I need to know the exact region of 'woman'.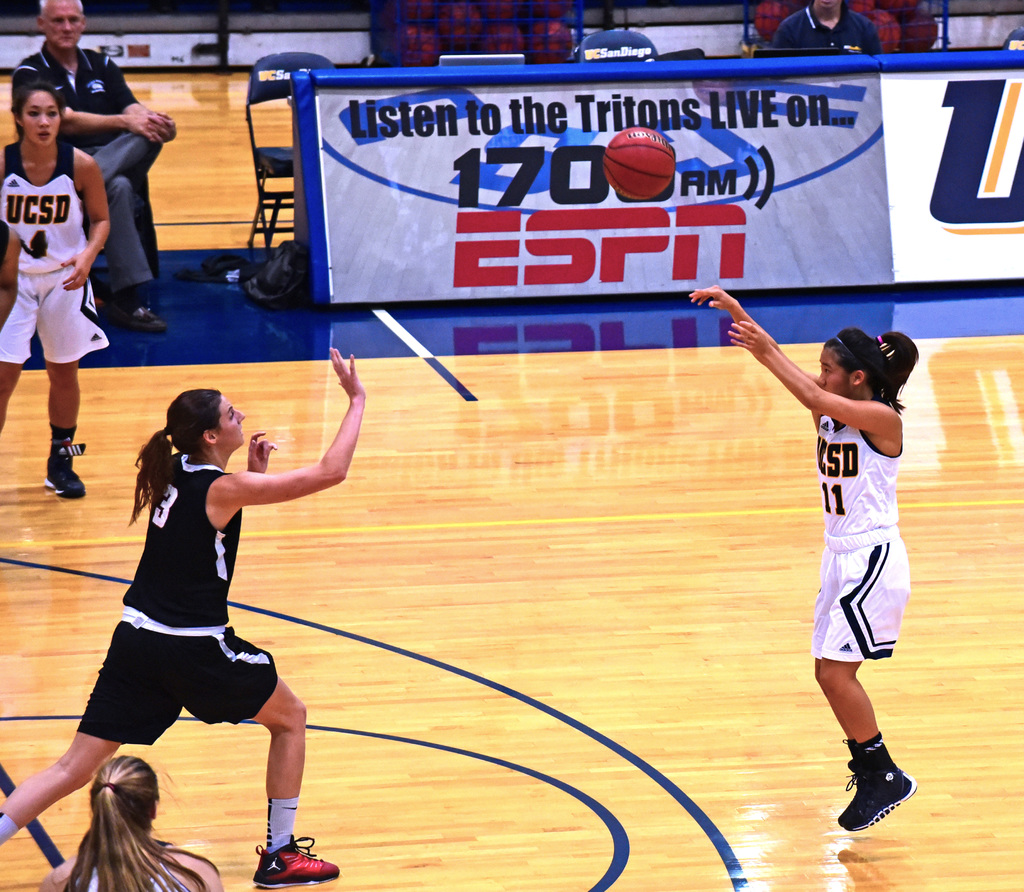
Region: 46/348/330/886.
